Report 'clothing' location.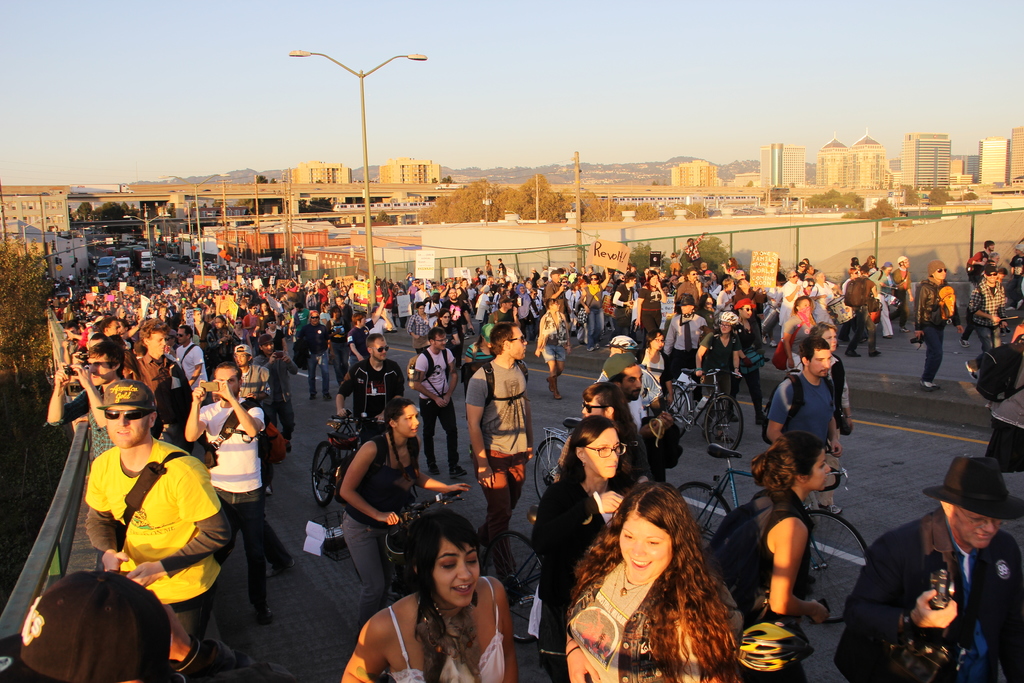
Report: 234,360,272,427.
